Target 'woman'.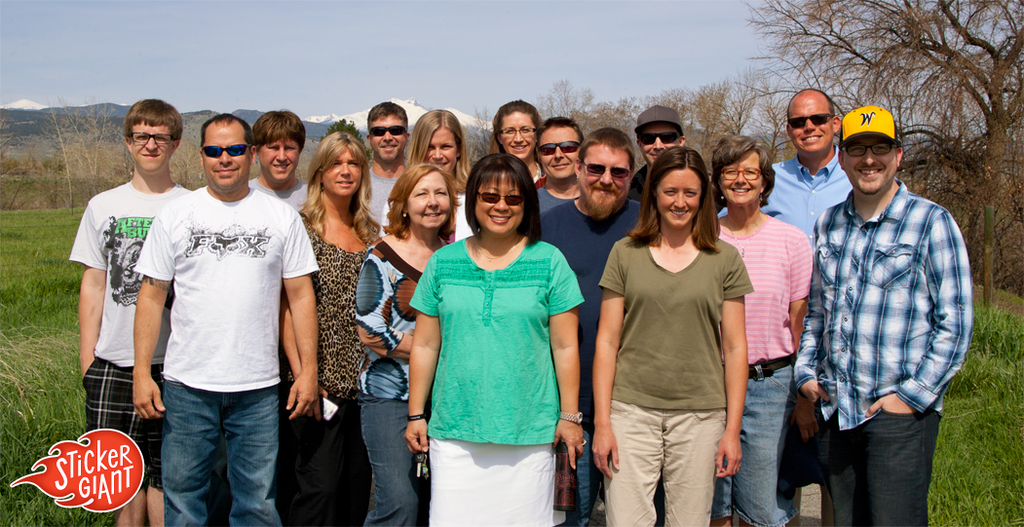
Target region: (left=589, top=144, right=754, bottom=526).
